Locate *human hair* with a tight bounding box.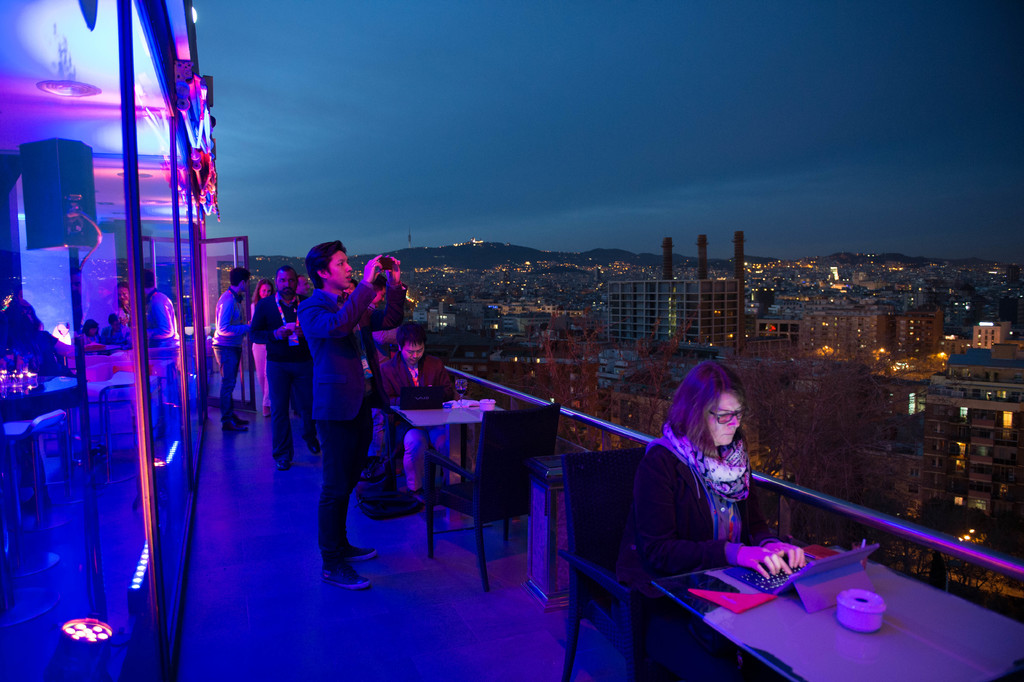
[275,265,298,292].
